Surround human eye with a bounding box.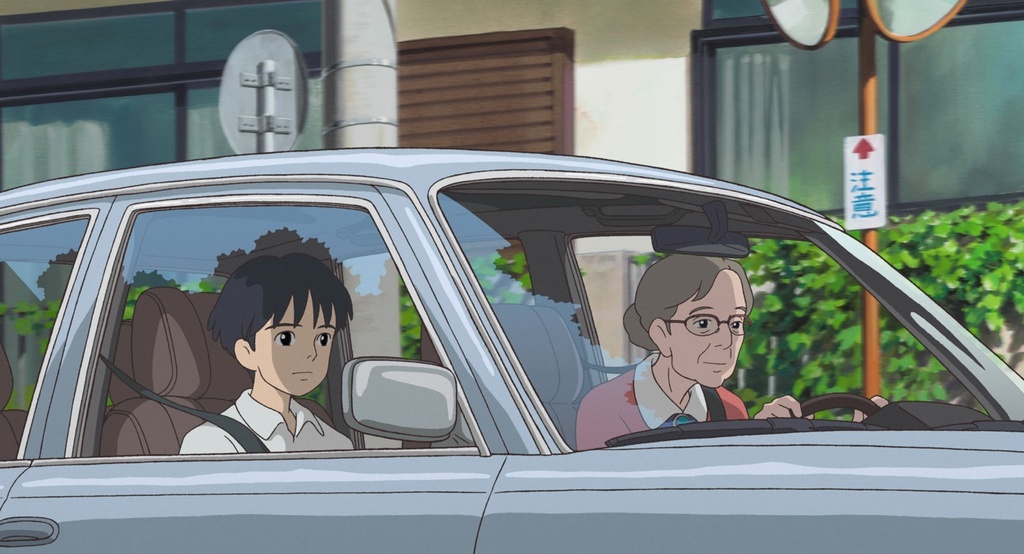
left=690, top=316, right=715, bottom=331.
